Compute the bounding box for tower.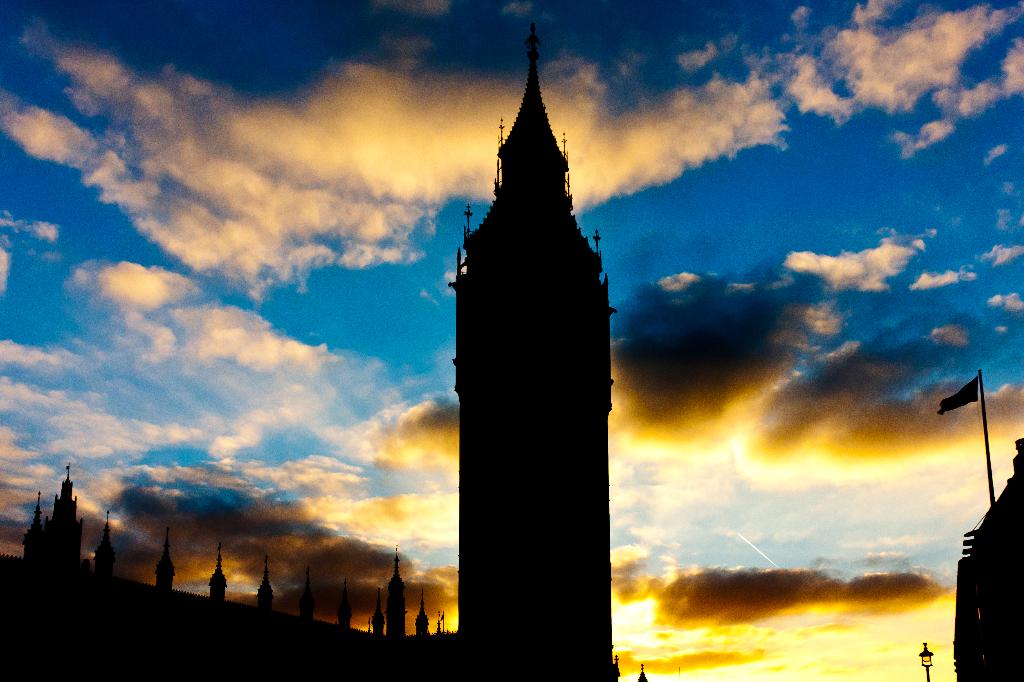
(427, 30, 643, 635).
